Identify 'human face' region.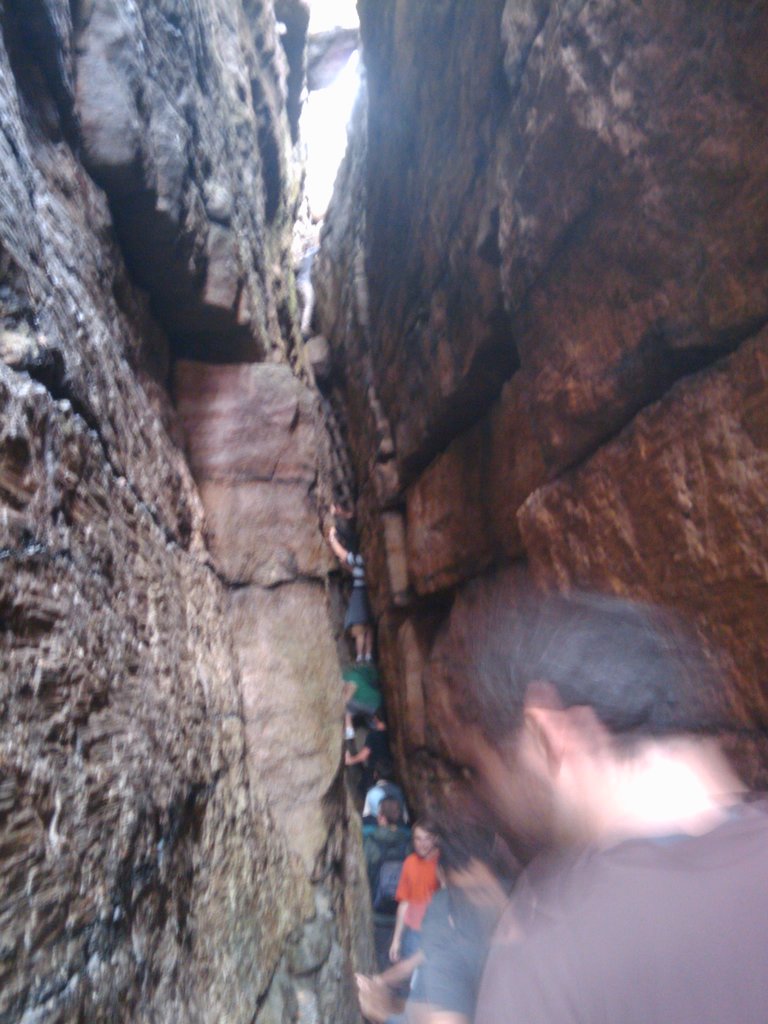
Region: 413, 826, 436, 857.
